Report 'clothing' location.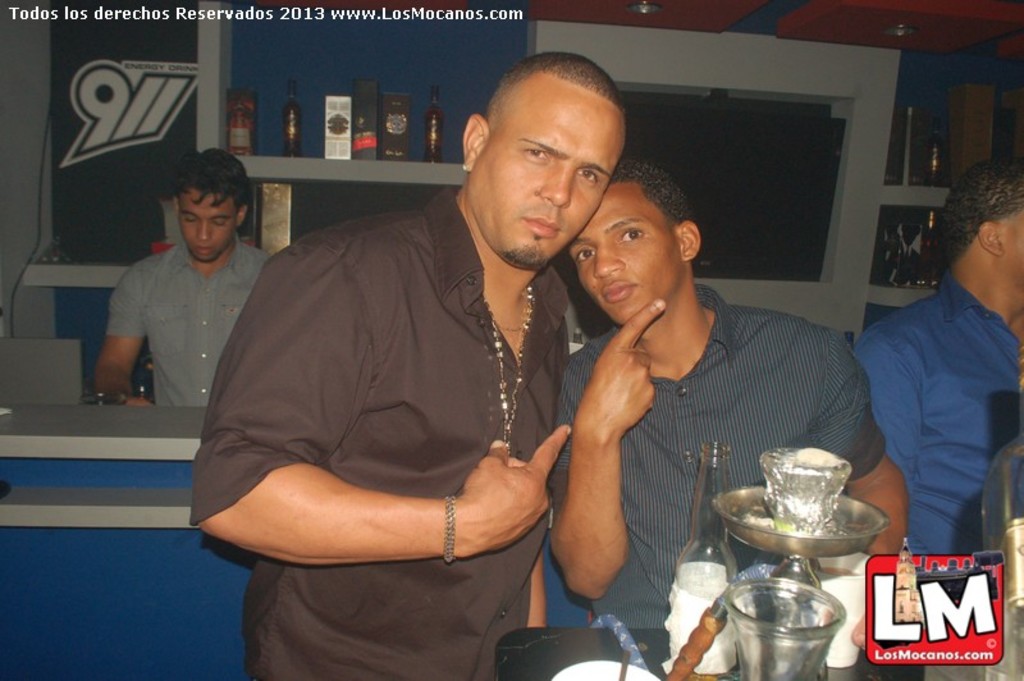
Report: 529 284 882 650.
